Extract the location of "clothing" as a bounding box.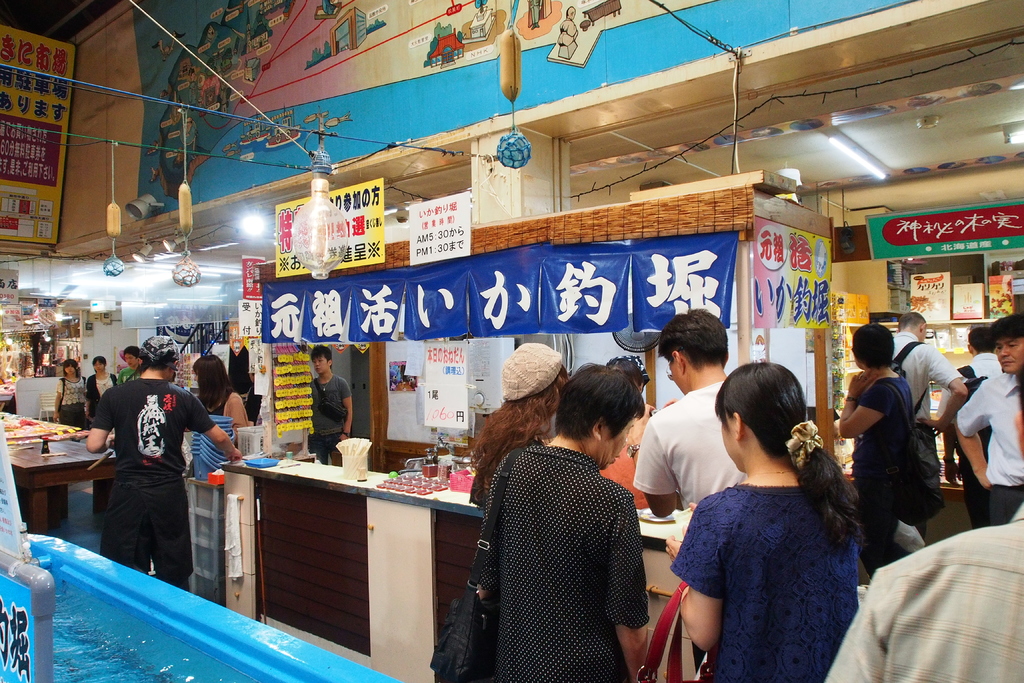
[left=853, top=370, right=934, bottom=533].
